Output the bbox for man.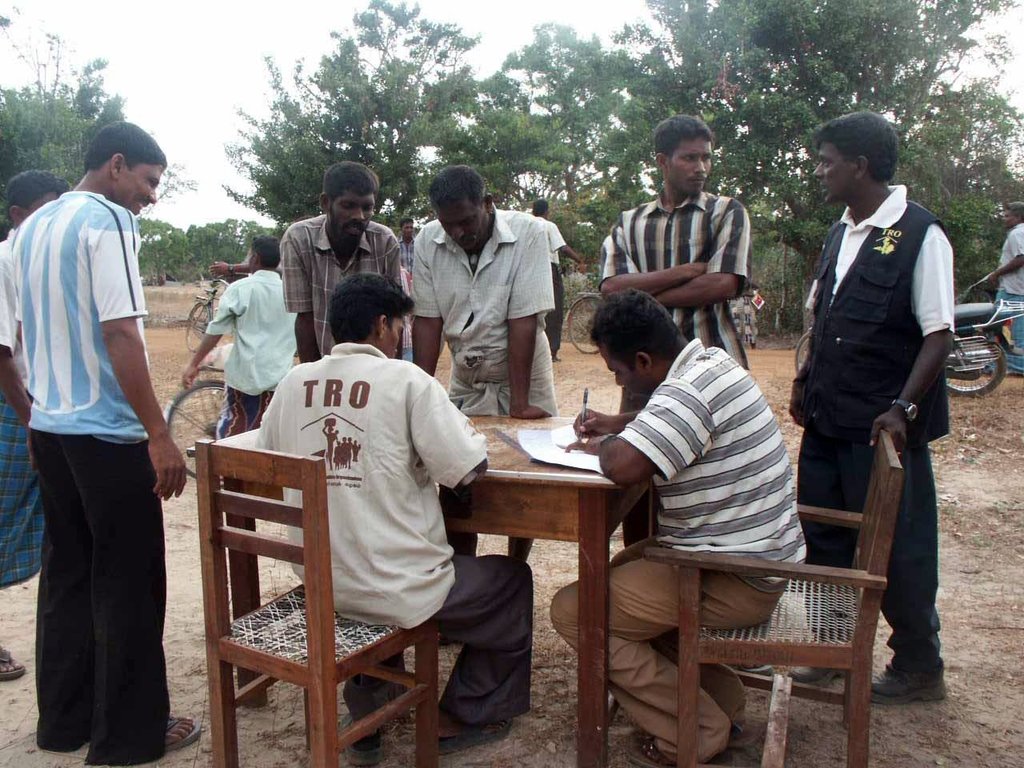
<bbox>10, 114, 204, 767</bbox>.
